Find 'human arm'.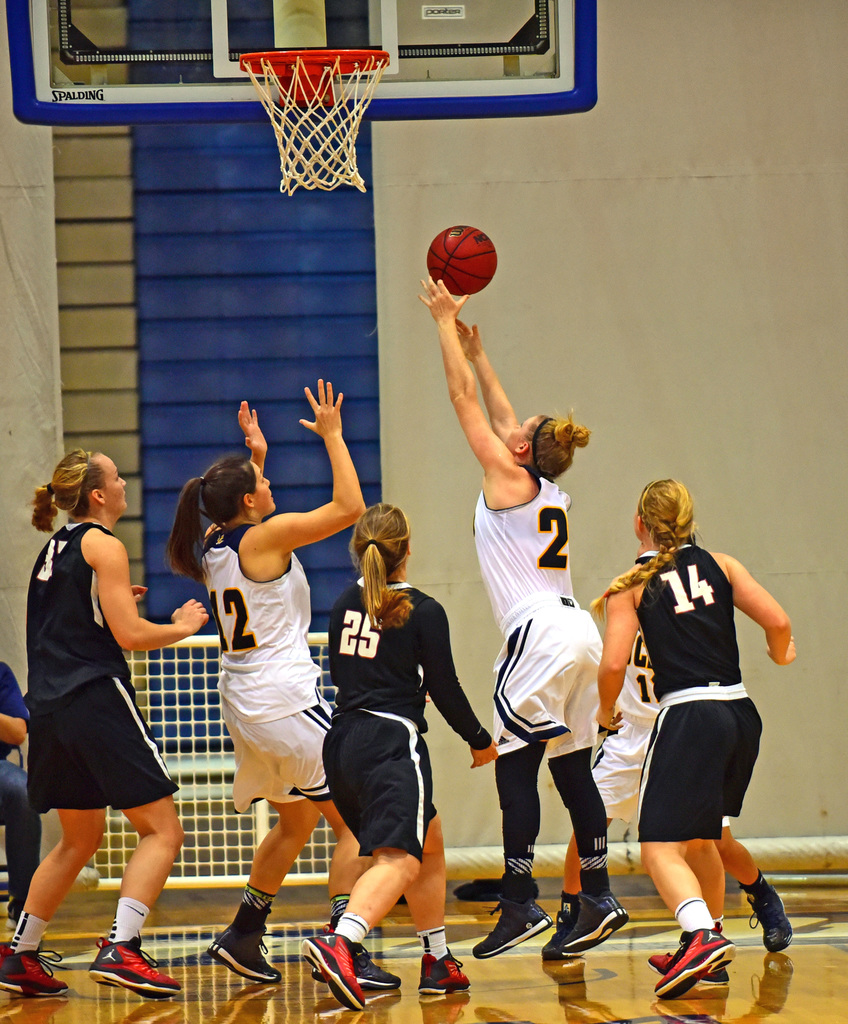
131,581,149,602.
